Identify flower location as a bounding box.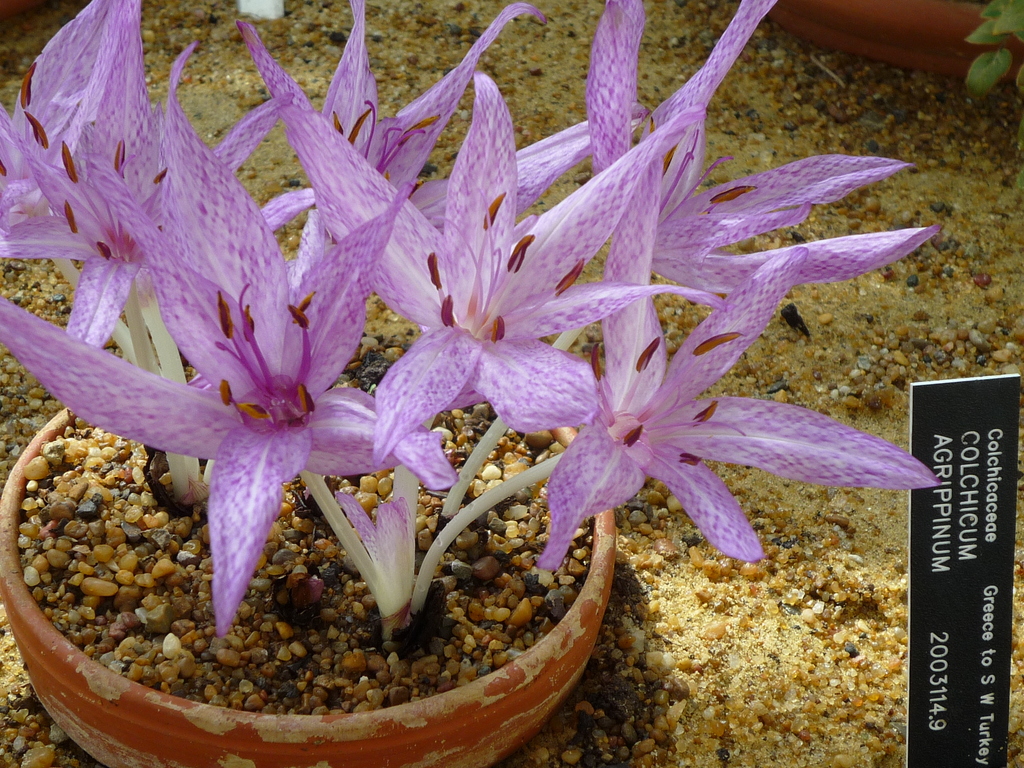
box(0, 35, 470, 639).
